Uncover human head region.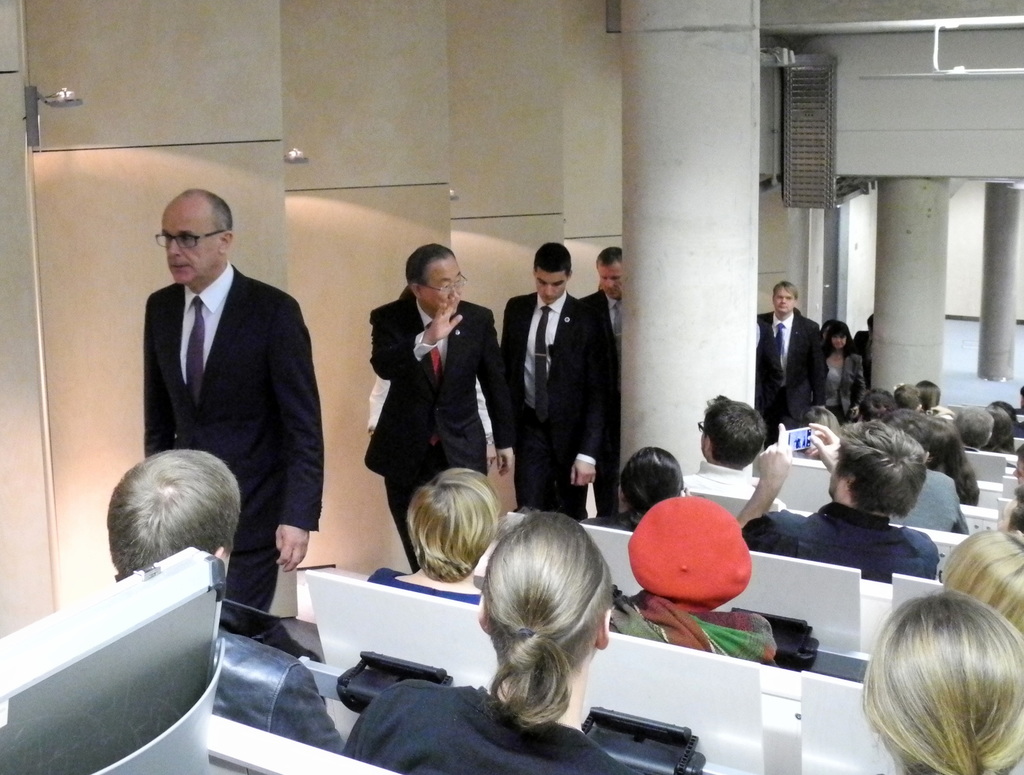
Uncovered: 988, 404, 1014, 450.
